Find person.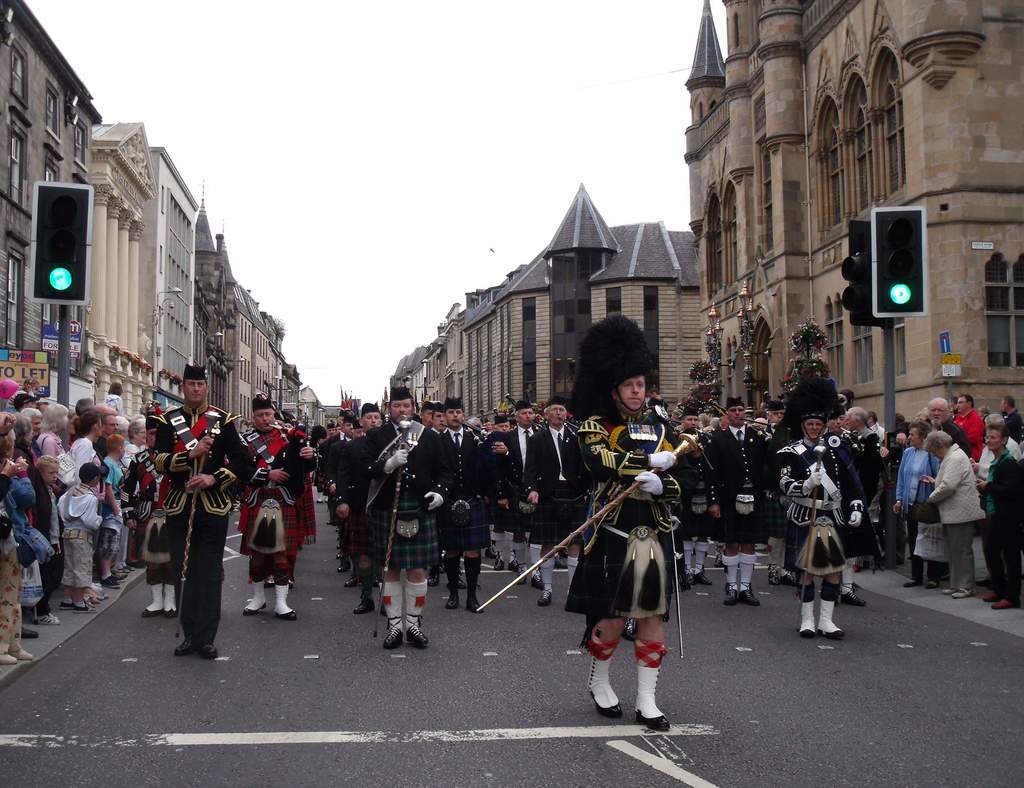
232, 387, 317, 625.
